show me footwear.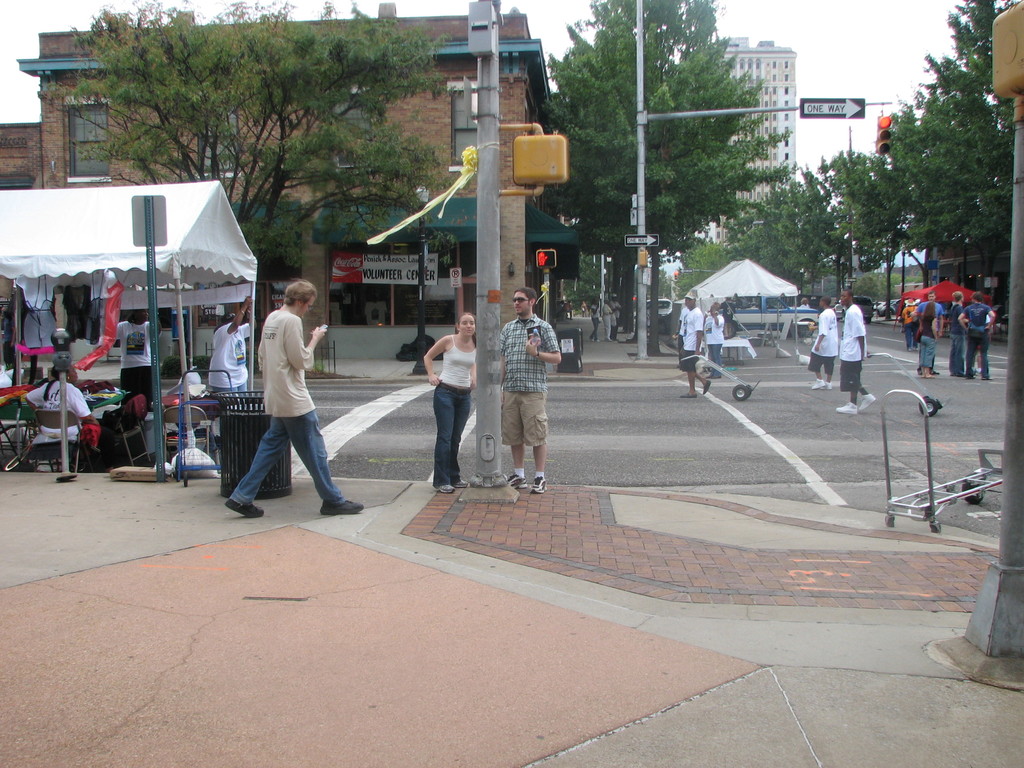
footwear is here: 820 381 833 392.
